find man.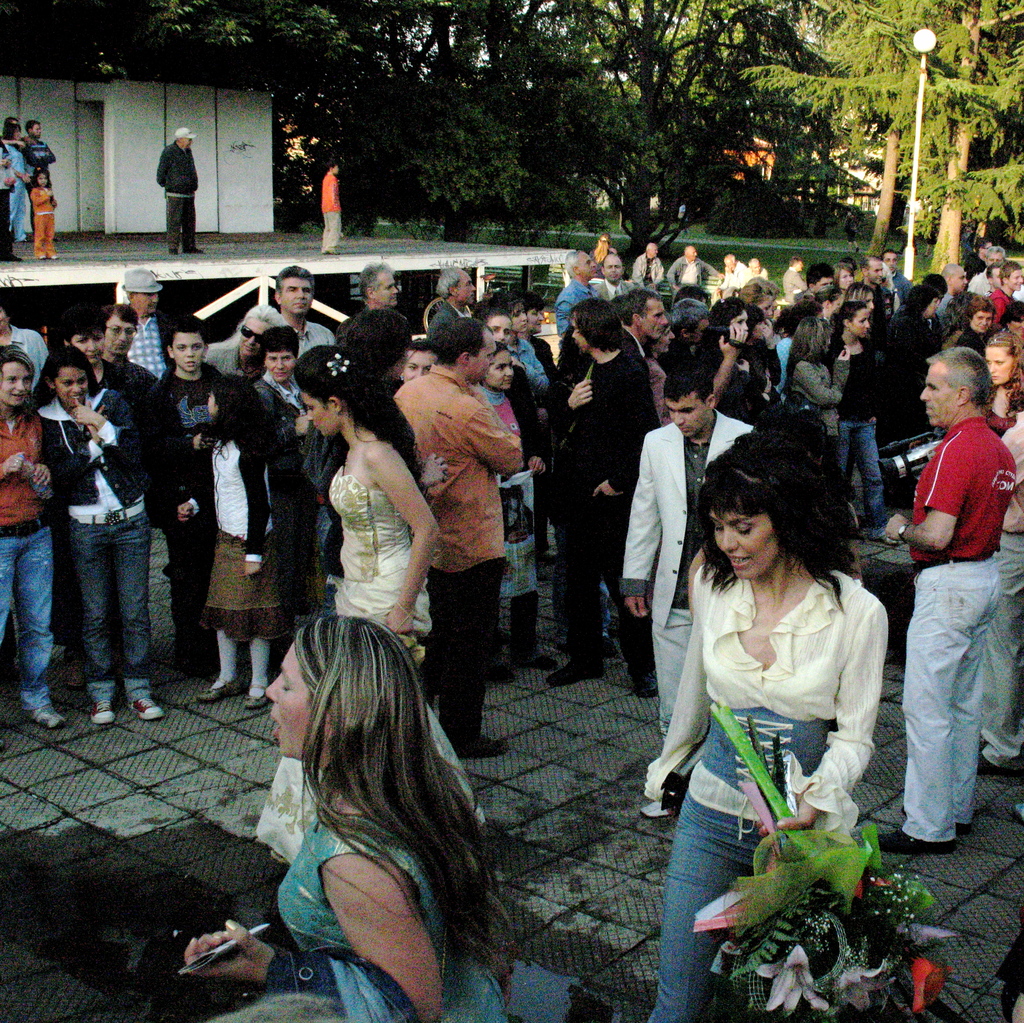
(x1=355, y1=261, x2=401, y2=322).
